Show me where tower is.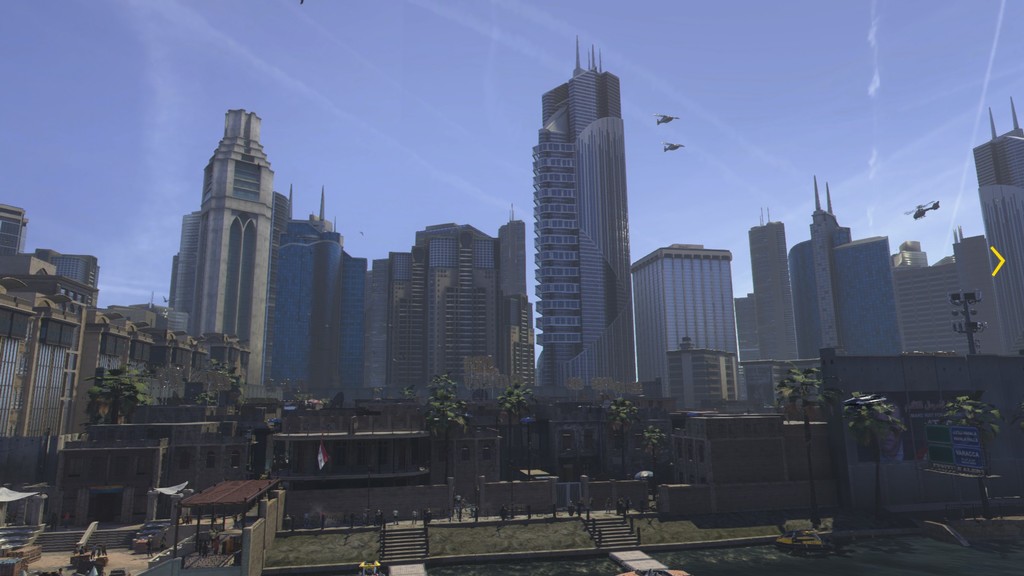
tower is at region(160, 109, 275, 410).
